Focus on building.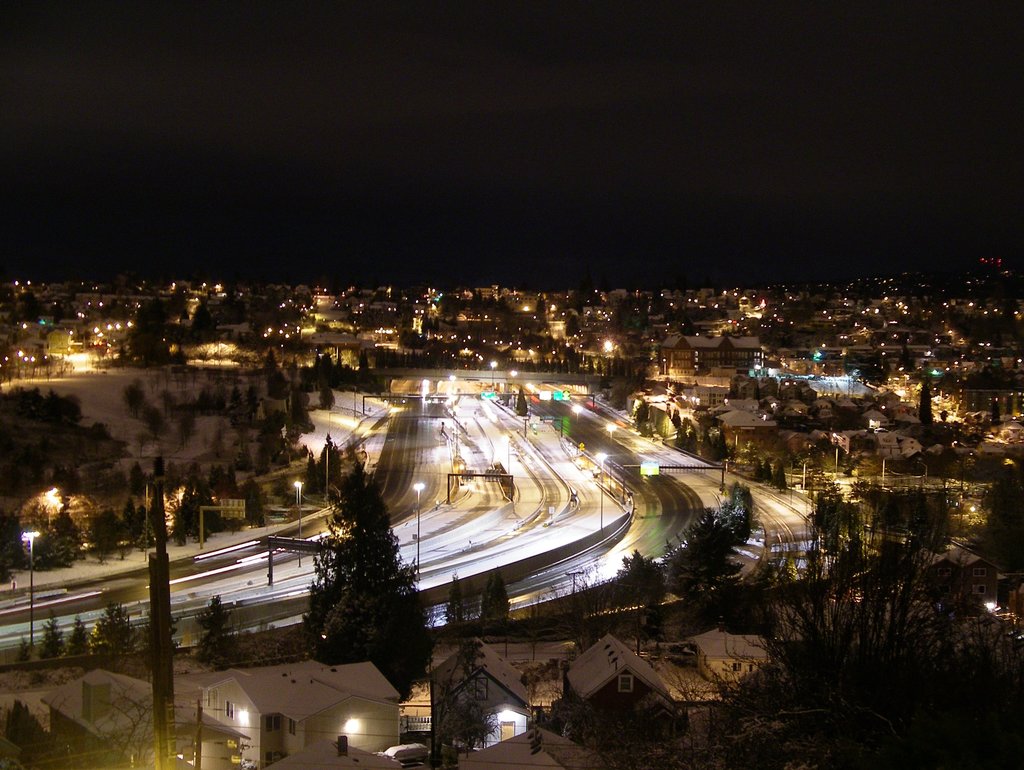
Focused at detection(177, 659, 399, 748).
